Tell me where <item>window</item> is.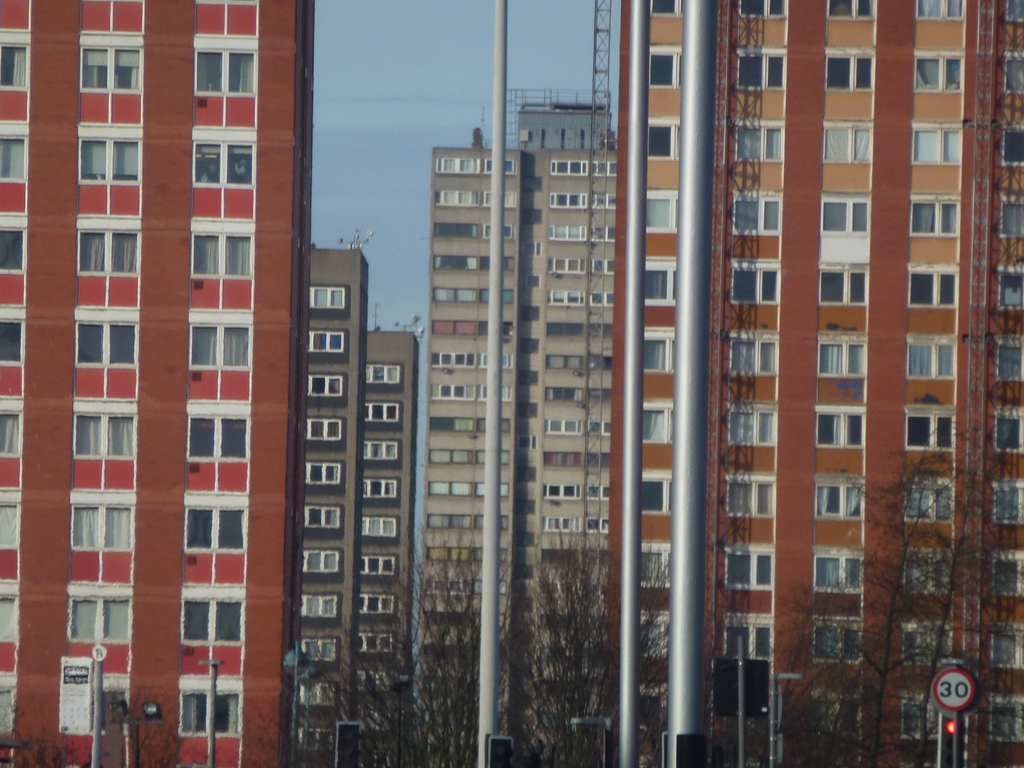
<item>window</item> is at bbox=(911, 198, 959, 236).
